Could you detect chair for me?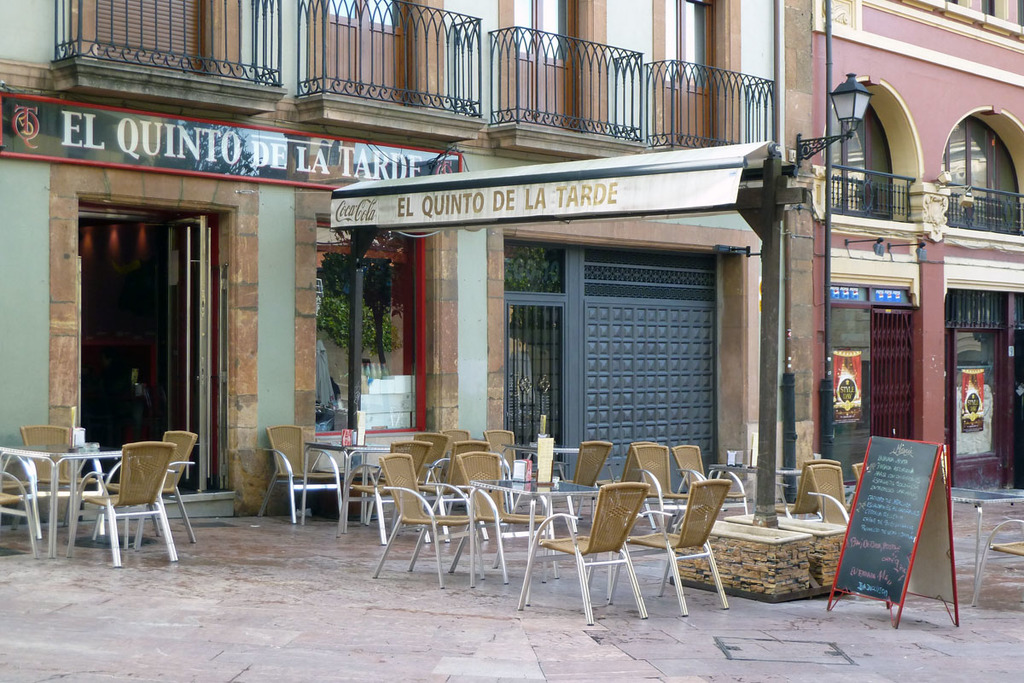
Detection result: select_region(534, 441, 612, 523).
